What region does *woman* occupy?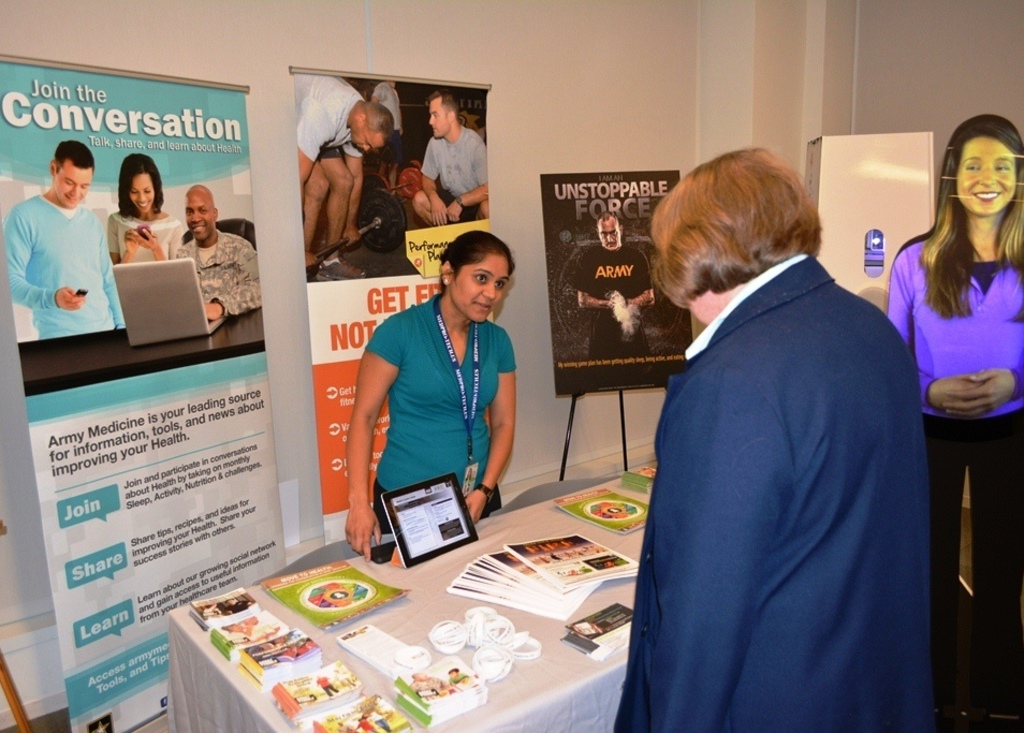
locate(345, 230, 514, 565).
